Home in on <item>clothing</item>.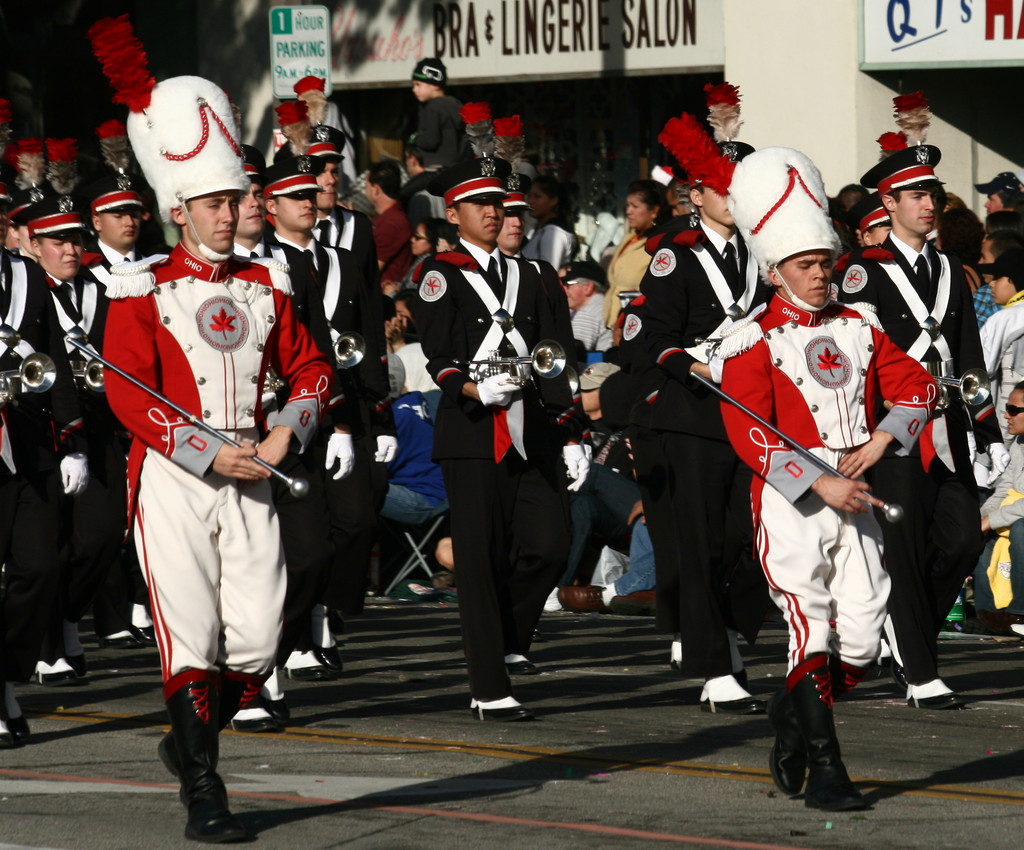
Homed in at locate(365, 199, 403, 316).
